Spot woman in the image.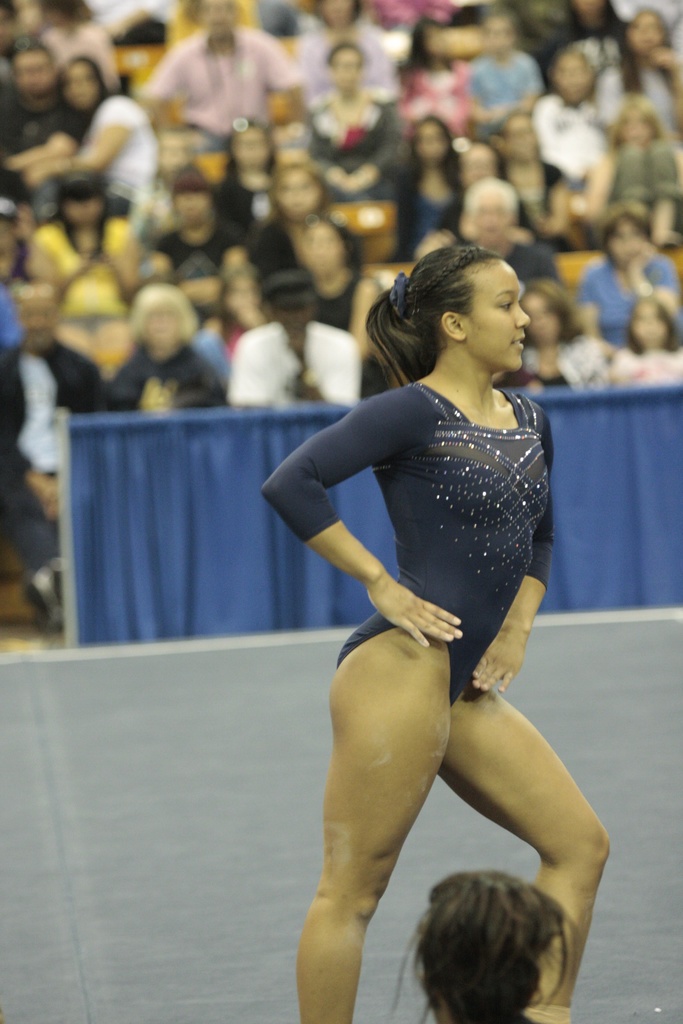
woman found at Rect(106, 278, 226, 428).
